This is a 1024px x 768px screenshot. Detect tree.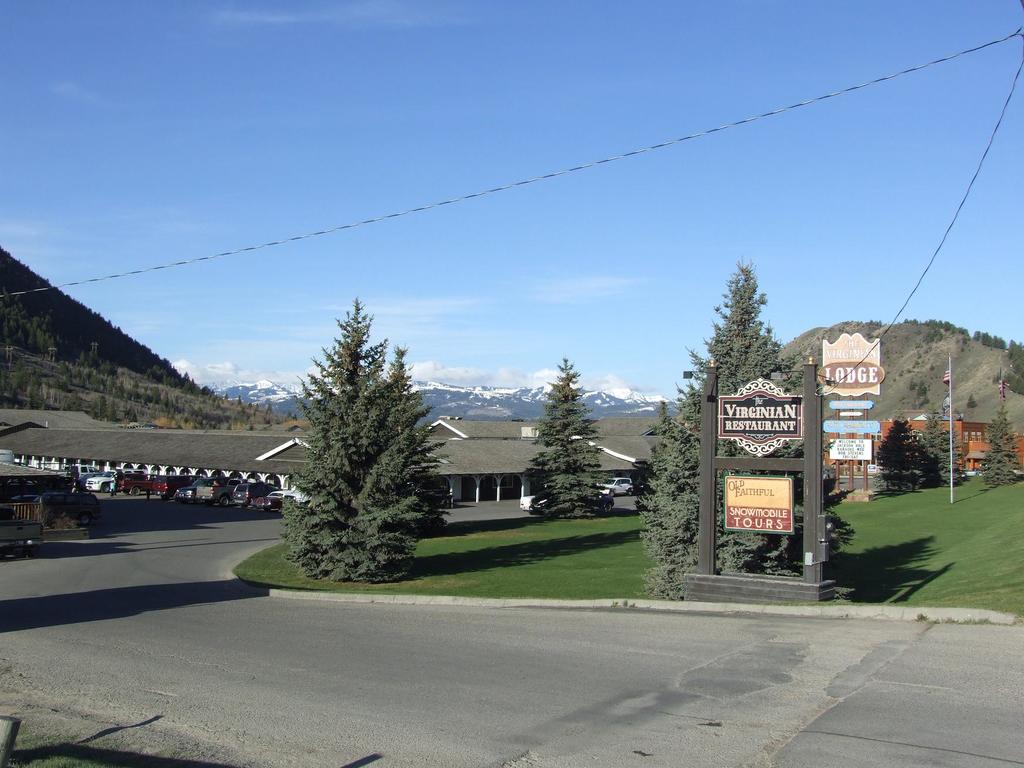
[660,267,808,394].
